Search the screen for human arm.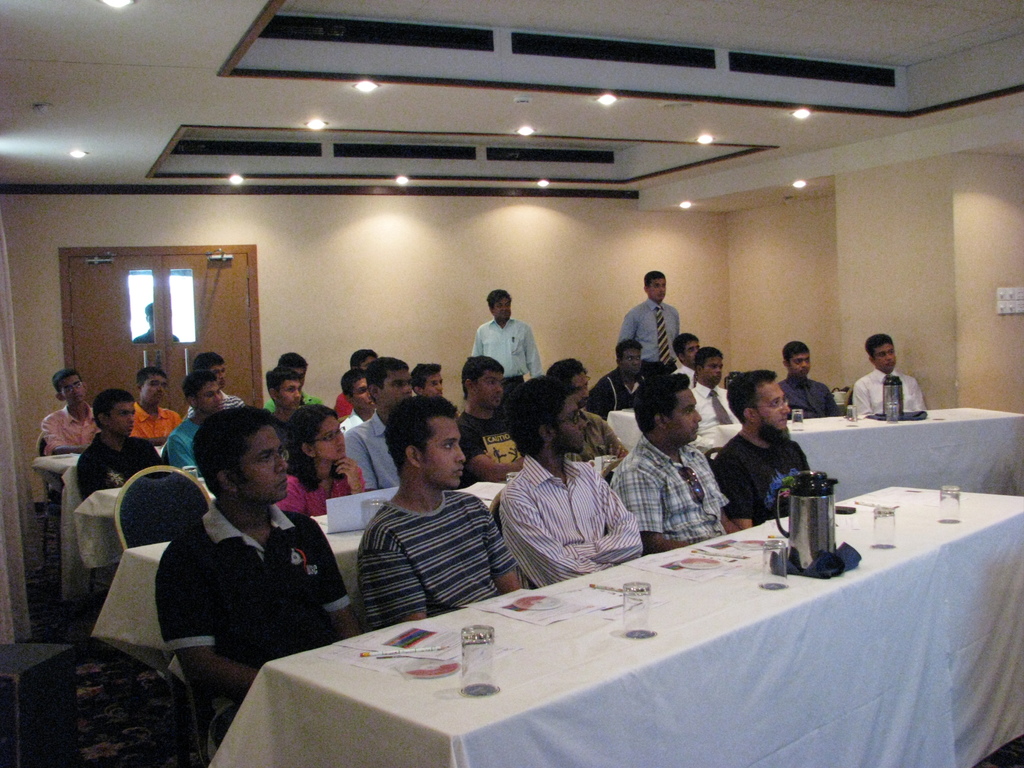
Found at 166, 435, 195, 472.
